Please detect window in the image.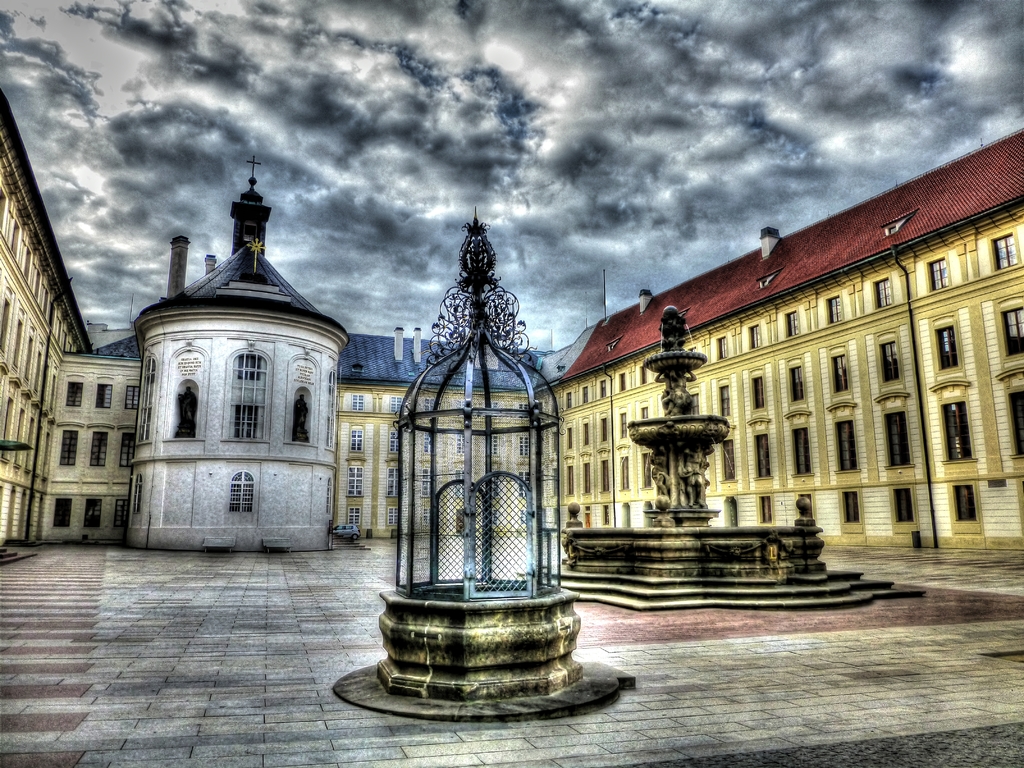
<bbox>132, 472, 143, 514</bbox>.
